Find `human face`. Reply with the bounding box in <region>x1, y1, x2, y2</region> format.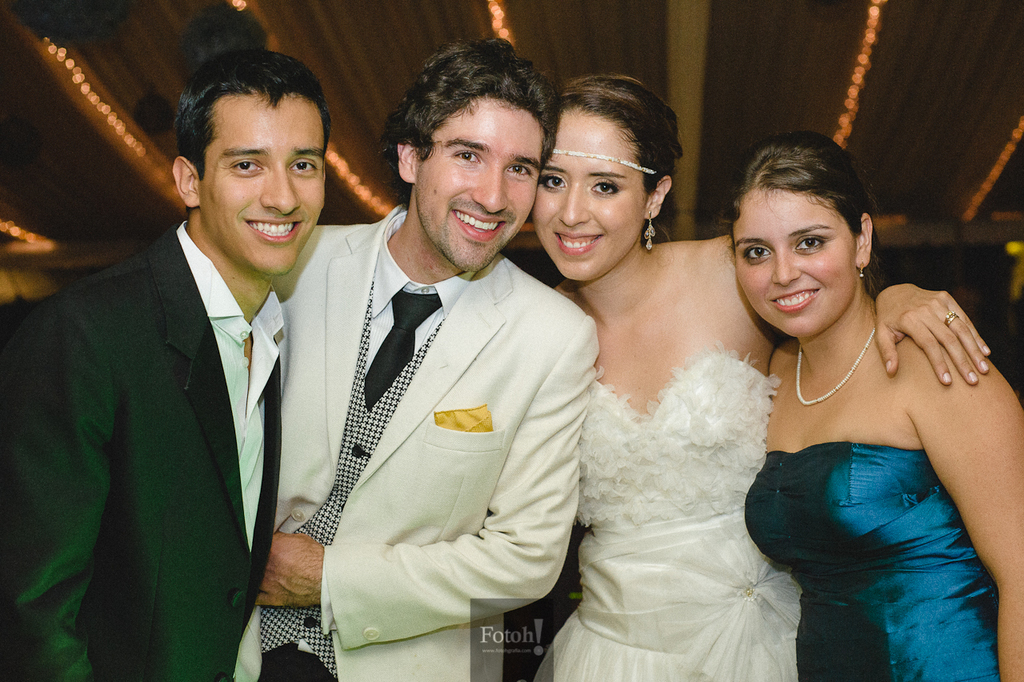
<region>533, 106, 650, 283</region>.
